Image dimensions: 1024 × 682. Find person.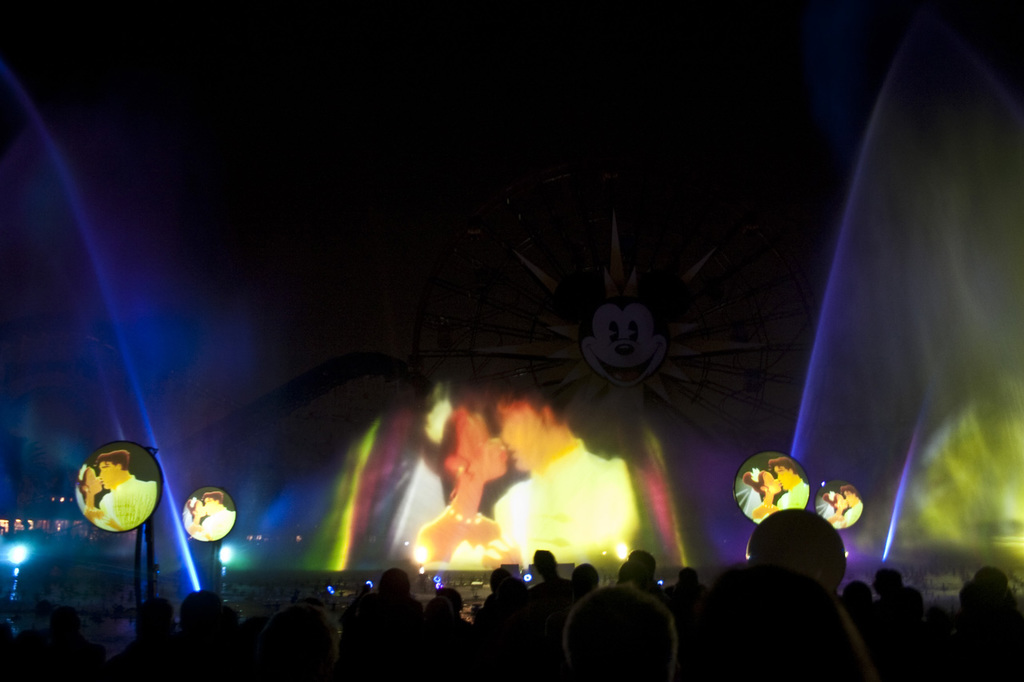
BBox(420, 386, 530, 590).
